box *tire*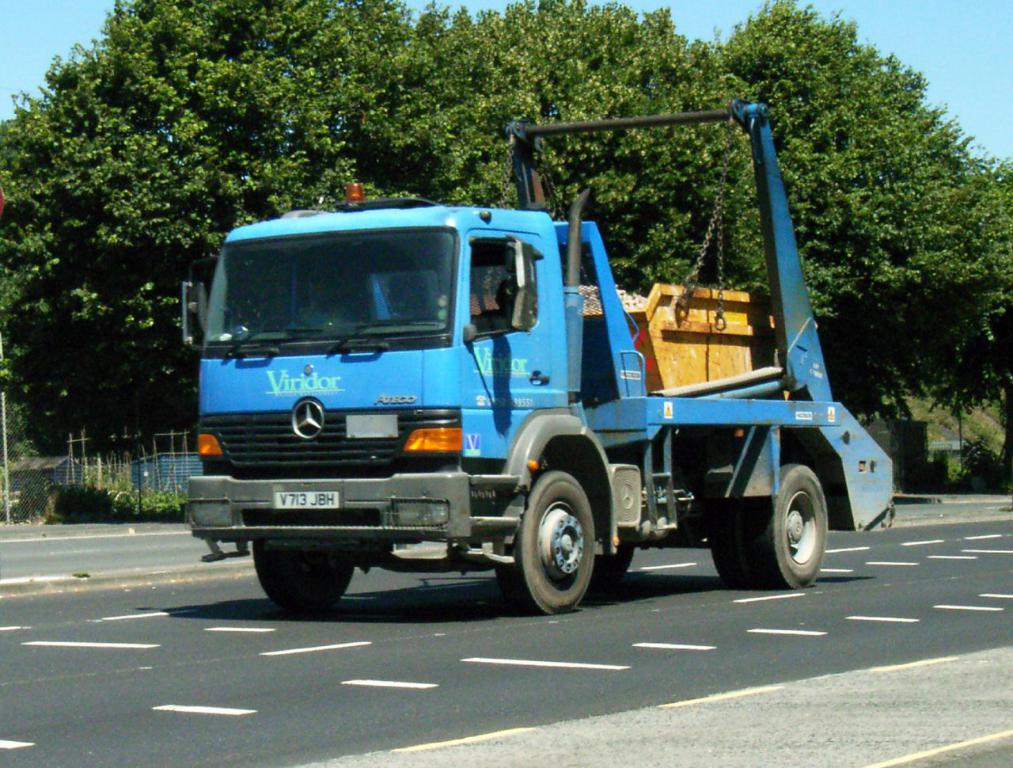
detection(500, 470, 602, 618)
